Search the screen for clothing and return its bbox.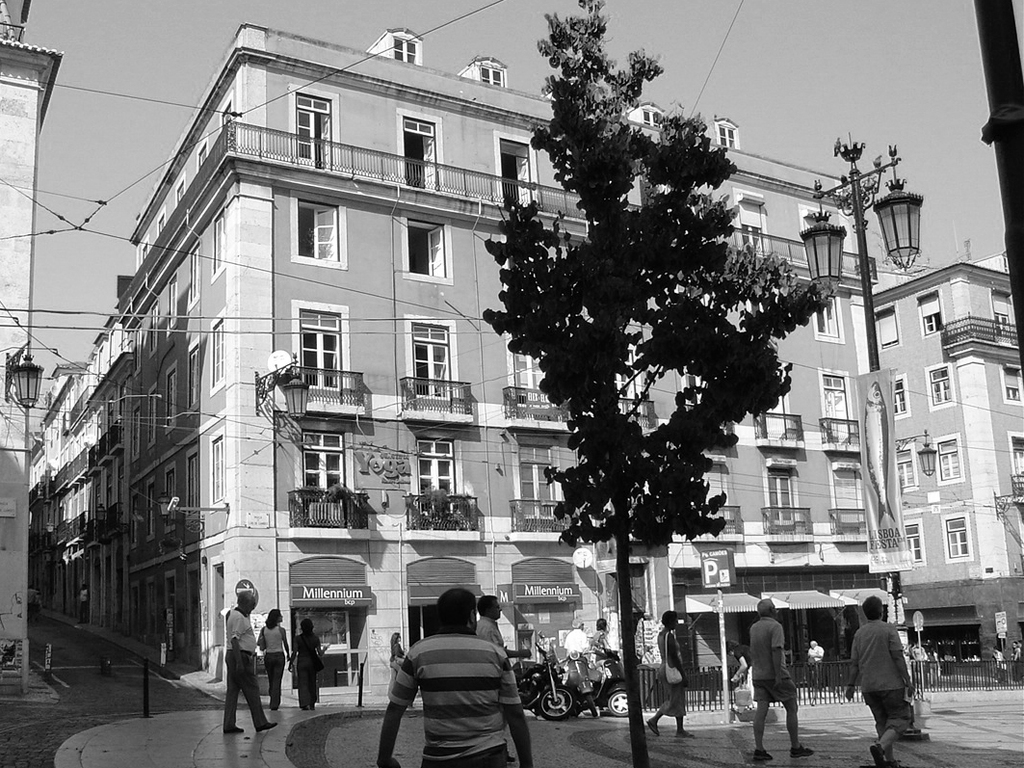
Found: BBox(293, 620, 322, 715).
